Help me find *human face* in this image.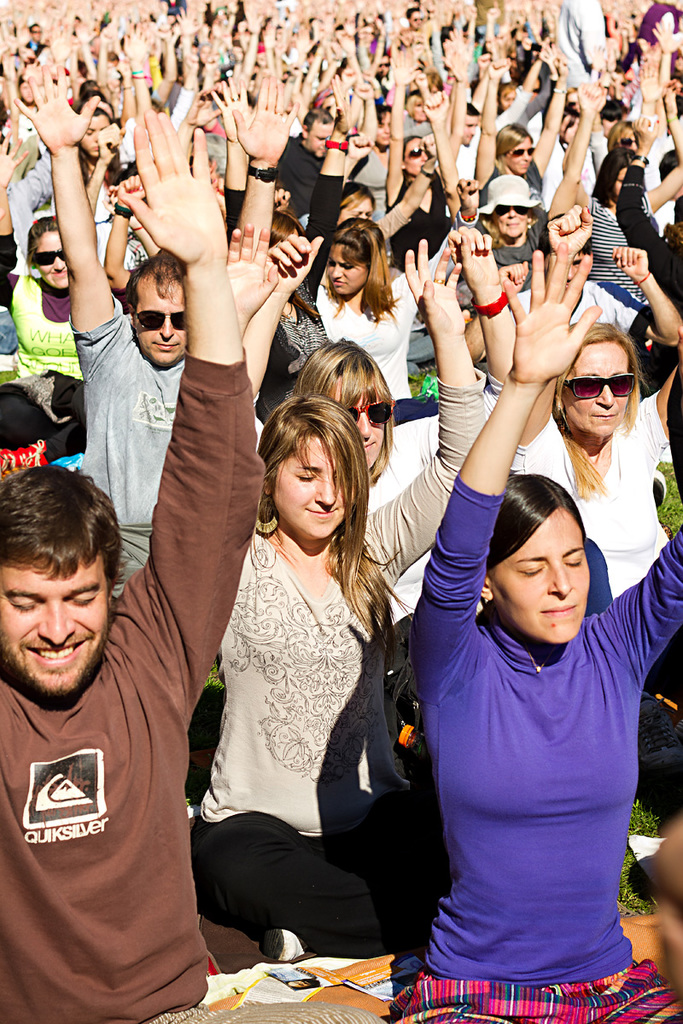
Found it: 493,203,533,236.
